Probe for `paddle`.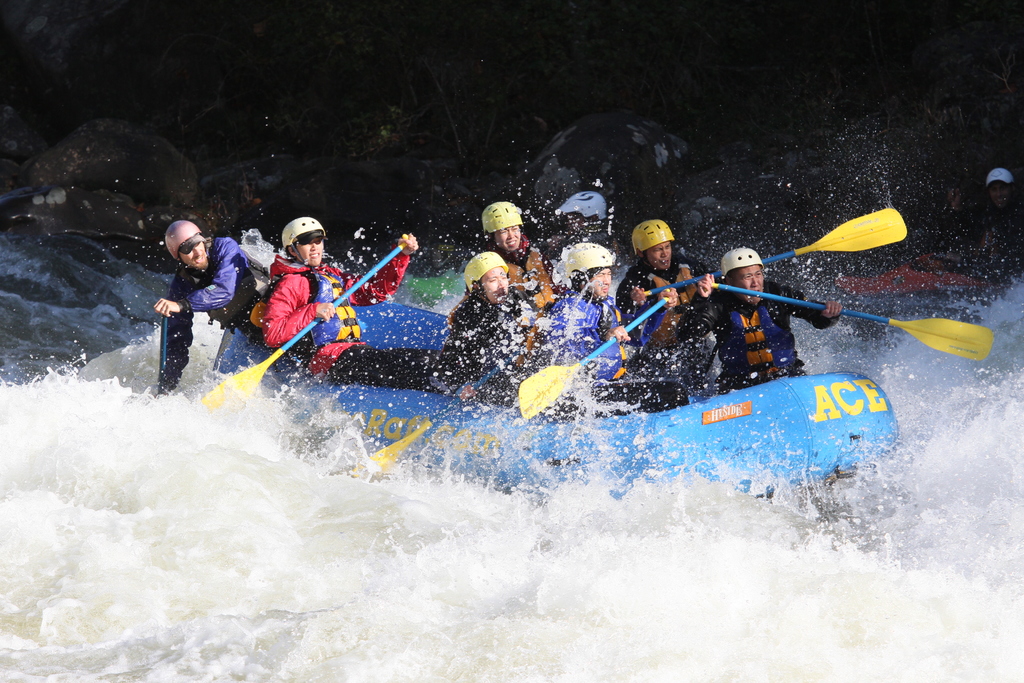
Probe result: 328/328/529/490.
